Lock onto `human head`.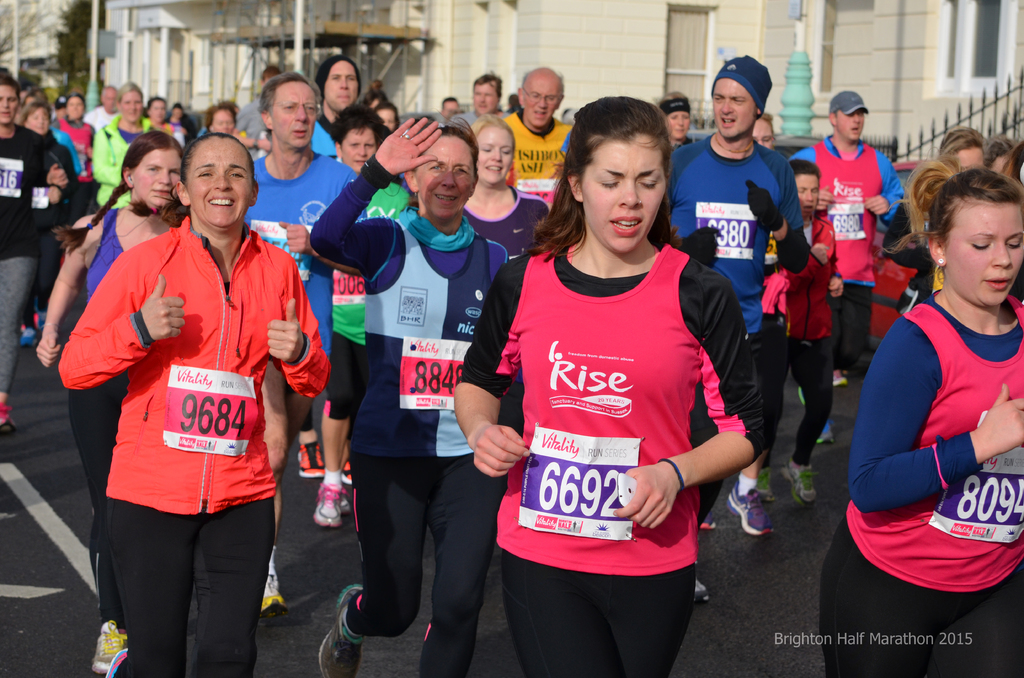
Locked: (983, 136, 1012, 174).
